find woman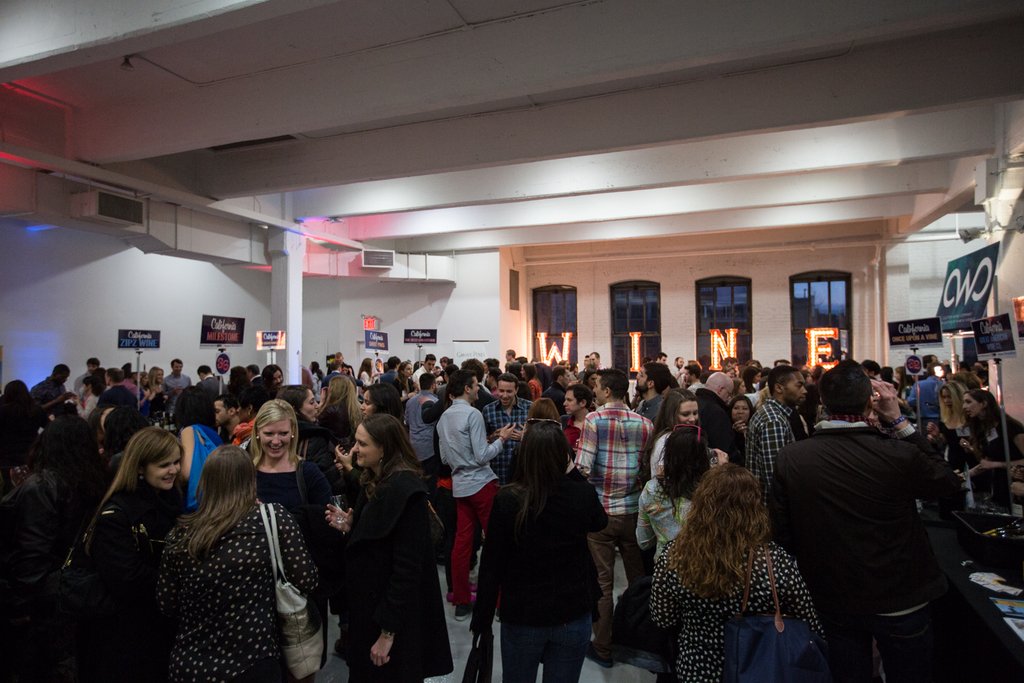
[left=633, top=423, right=715, bottom=559]
